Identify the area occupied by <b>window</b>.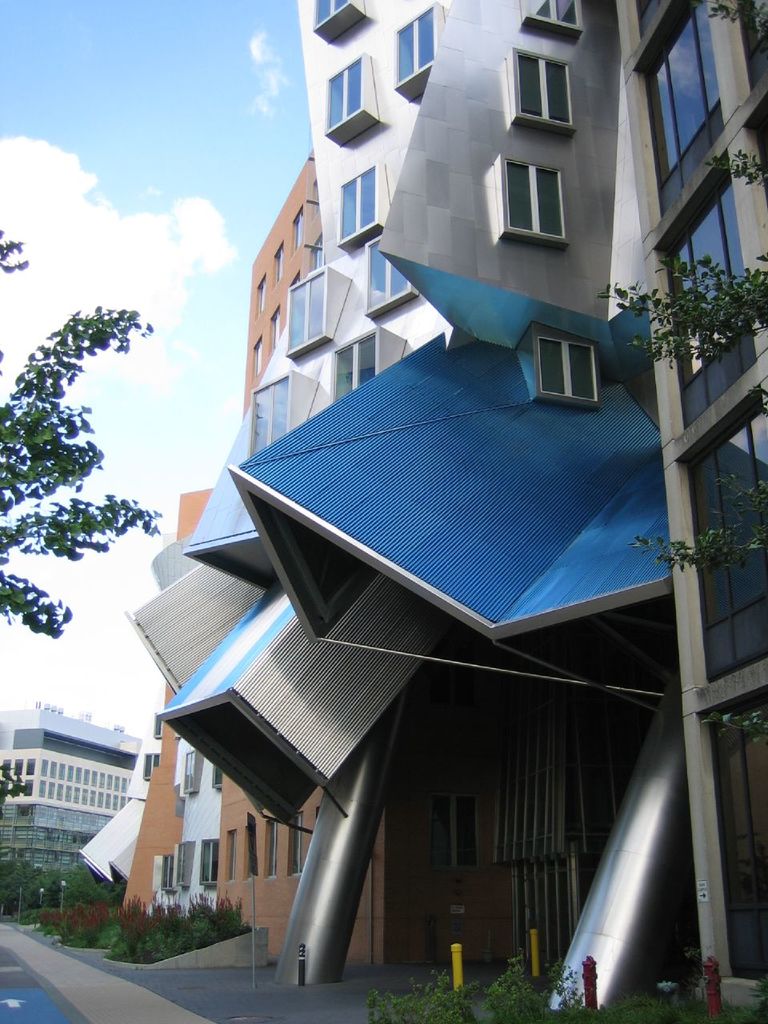
Area: bbox=(249, 336, 262, 374).
